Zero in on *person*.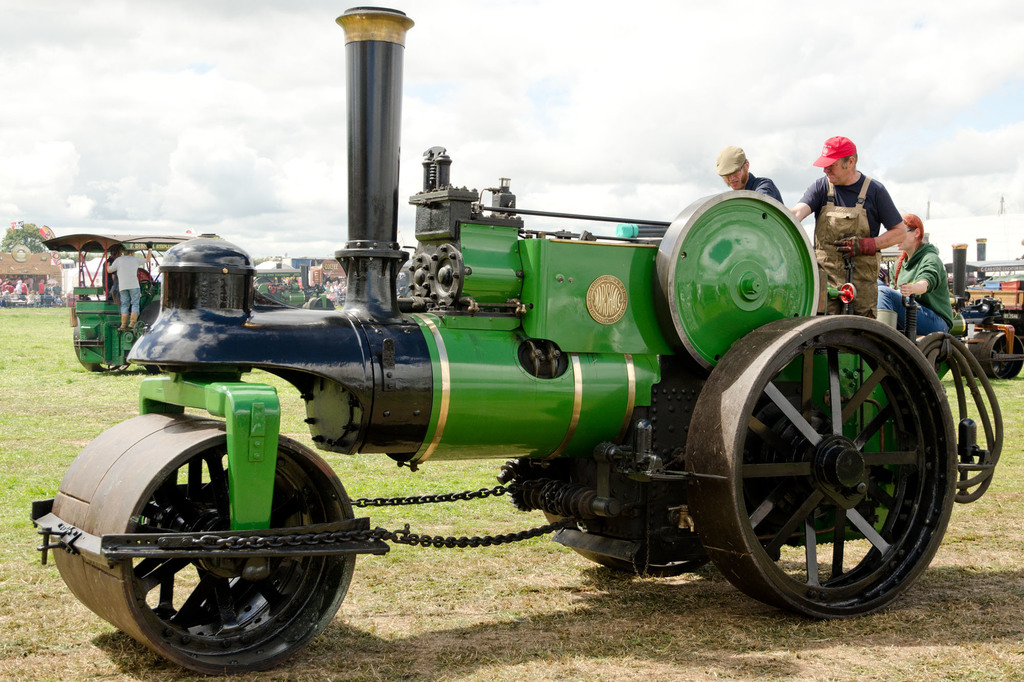
Zeroed in: l=785, t=123, r=884, b=330.
